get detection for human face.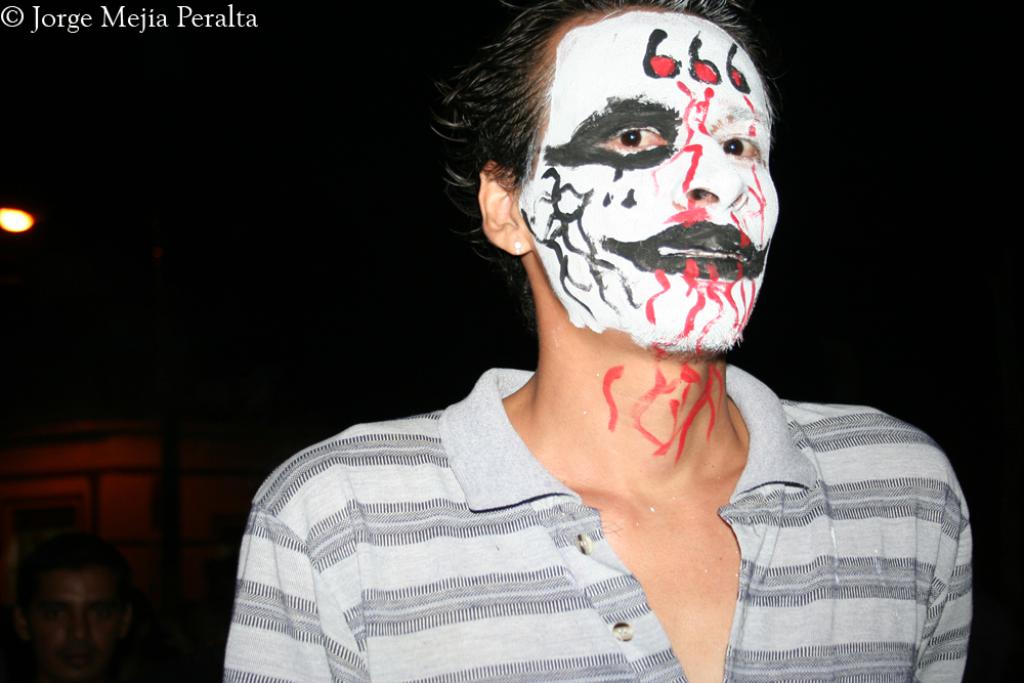
Detection: {"x1": 515, "y1": 0, "x2": 782, "y2": 347}.
